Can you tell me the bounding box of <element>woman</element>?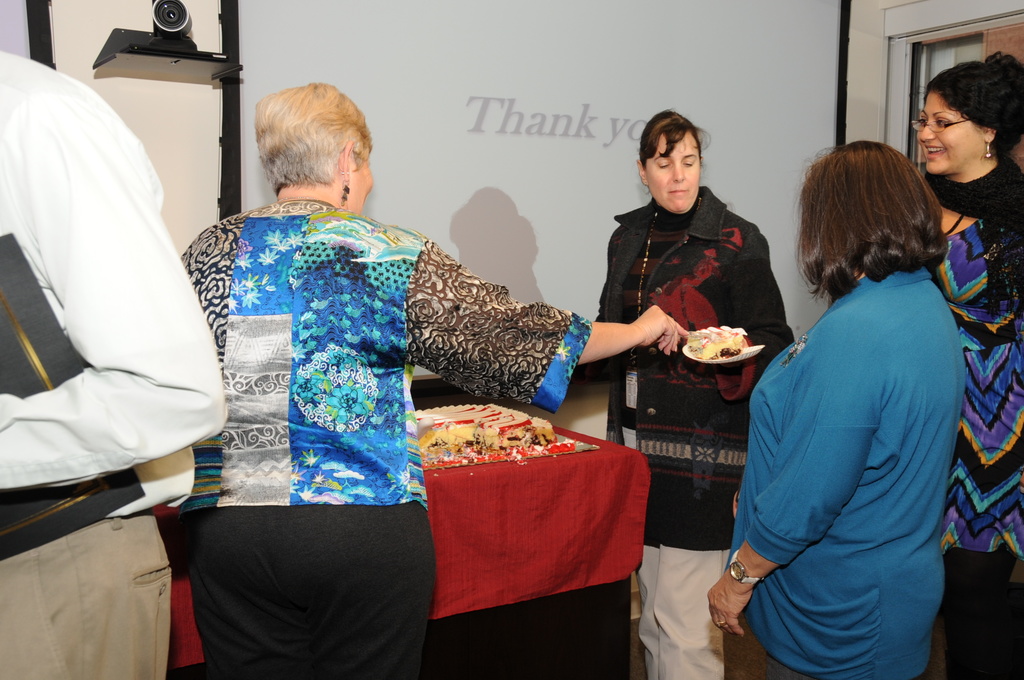
detection(580, 106, 797, 679).
